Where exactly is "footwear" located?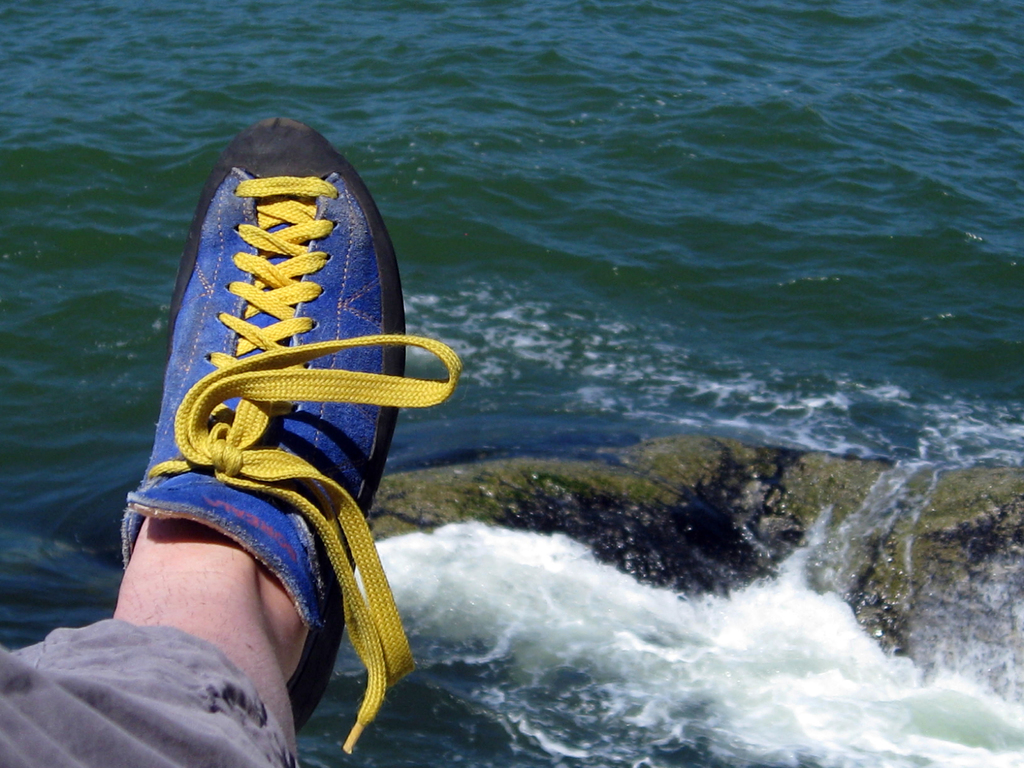
Its bounding box is (116,149,426,761).
